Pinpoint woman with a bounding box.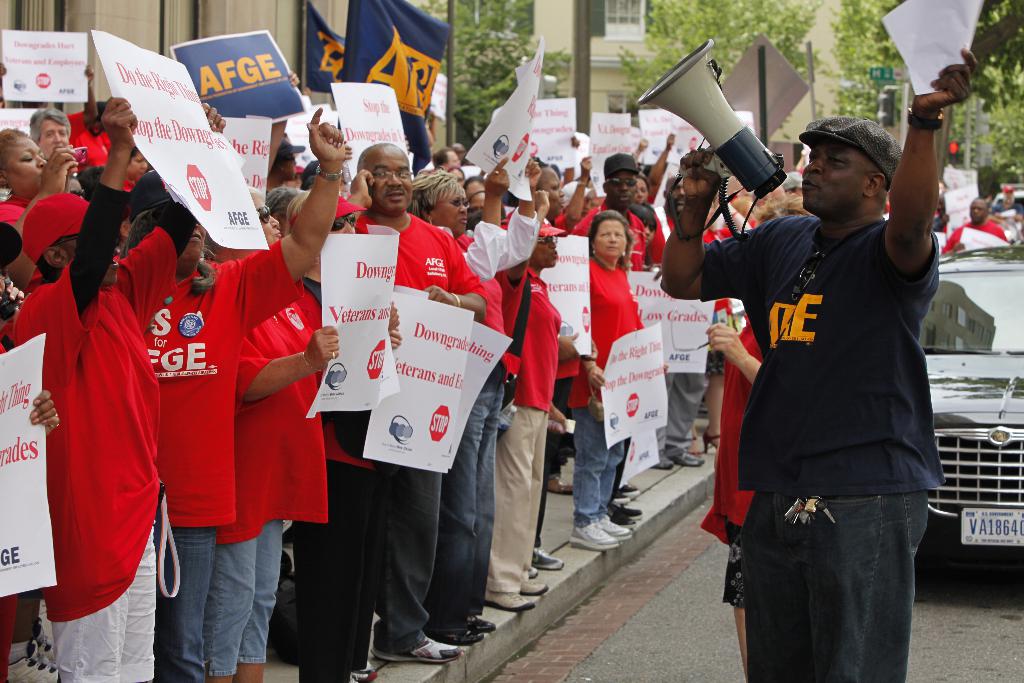
<box>575,208,666,551</box>.
